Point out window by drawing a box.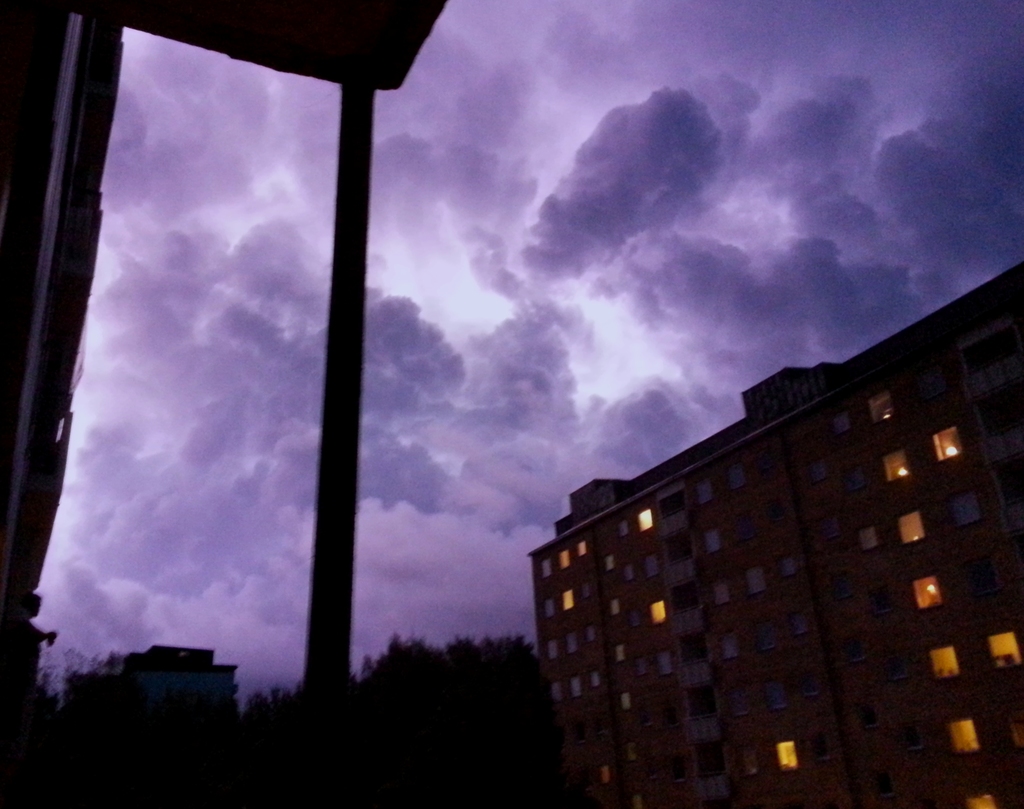
Rect(635, 508, 652, 533).
